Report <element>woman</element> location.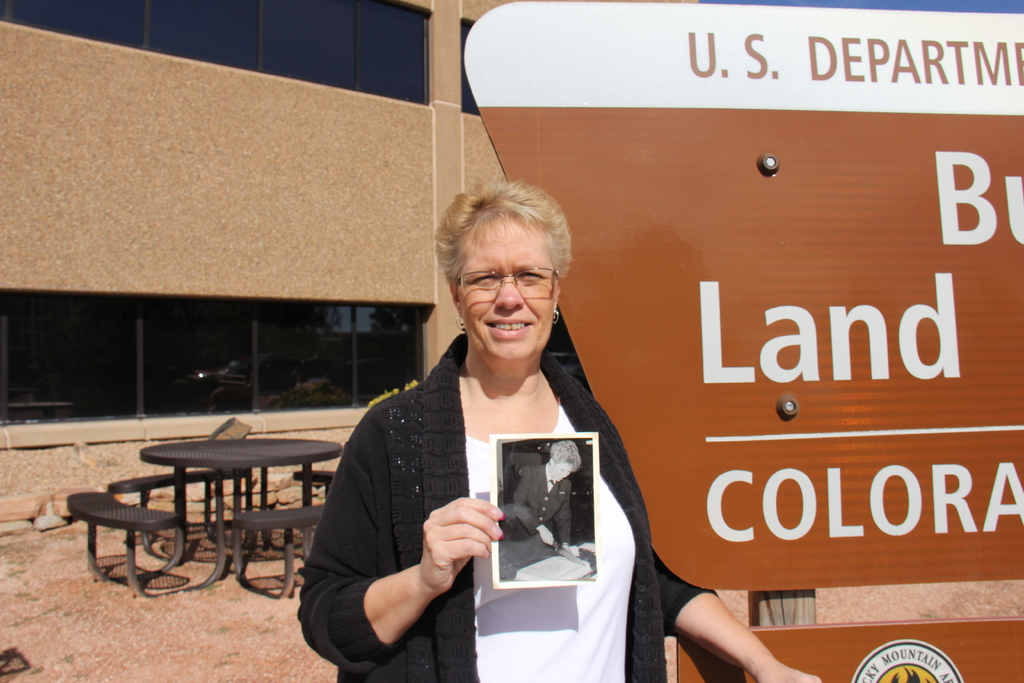
Report: <region>319, 187, 658, 673</region>.
